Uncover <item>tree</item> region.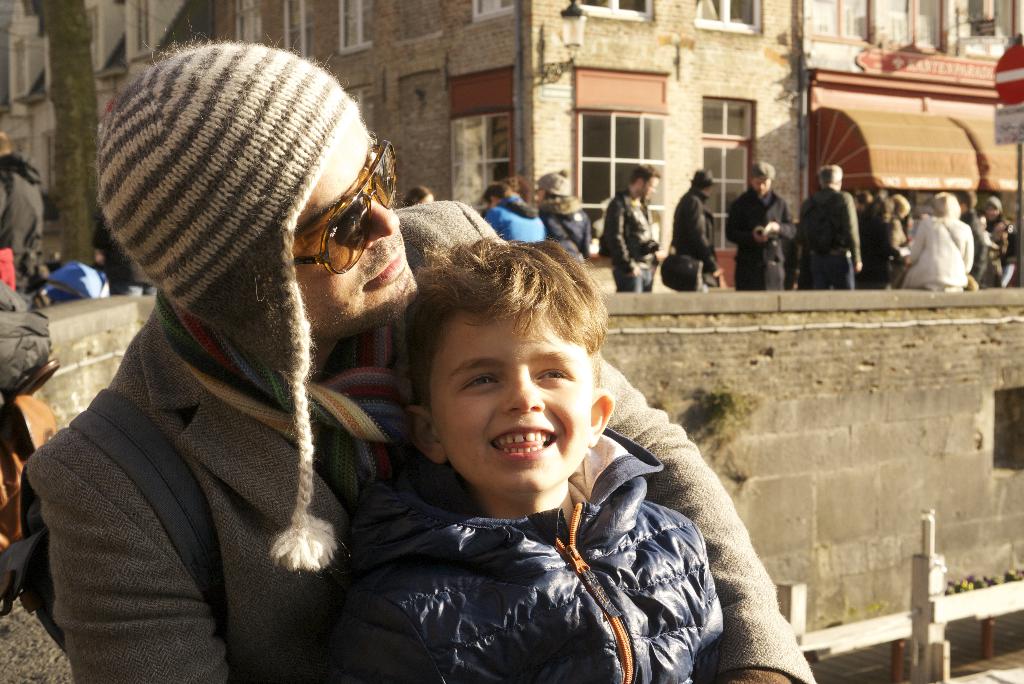
Uncovered: BBox(47, 0, 108, 264).
